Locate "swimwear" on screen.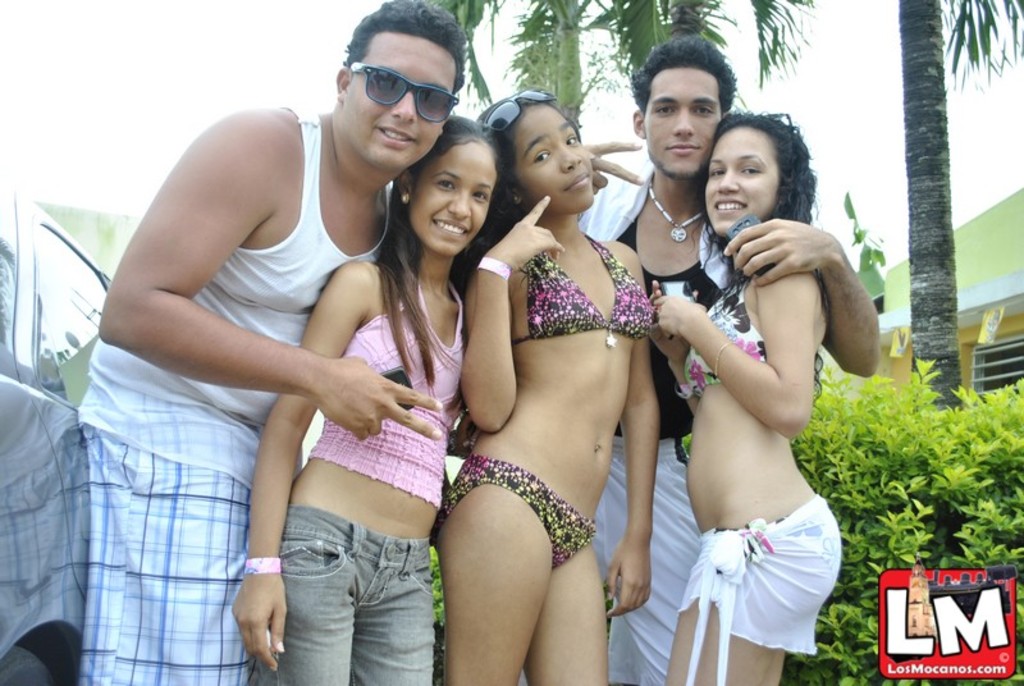
On screen at bbox(435, 461, 605, 566).
